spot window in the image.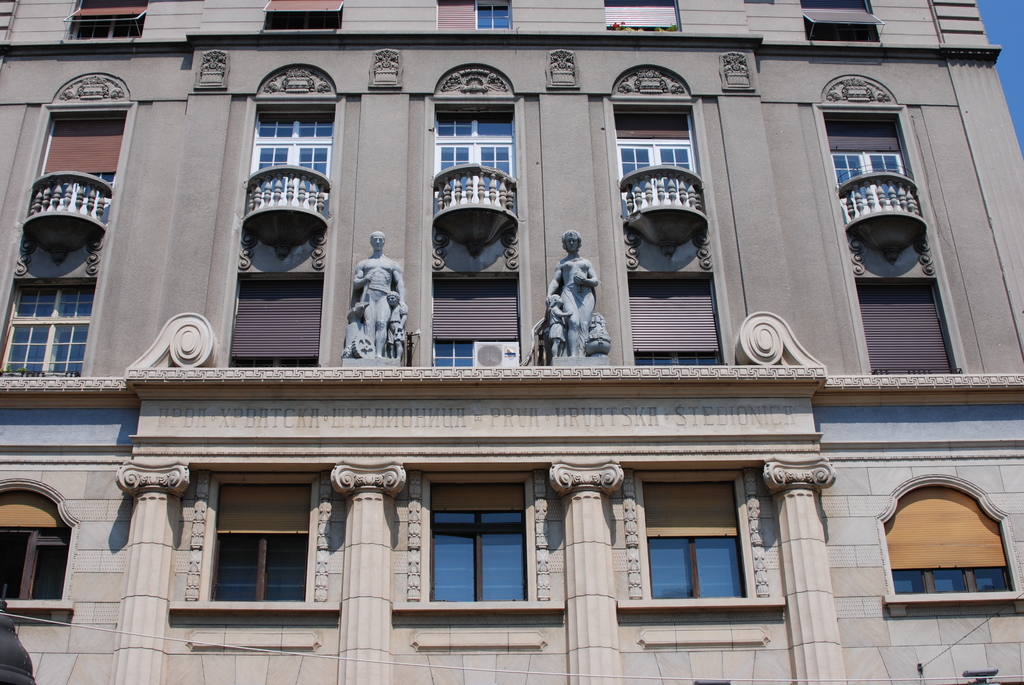
window found at <region>857, 278, 957, 381</region>.
